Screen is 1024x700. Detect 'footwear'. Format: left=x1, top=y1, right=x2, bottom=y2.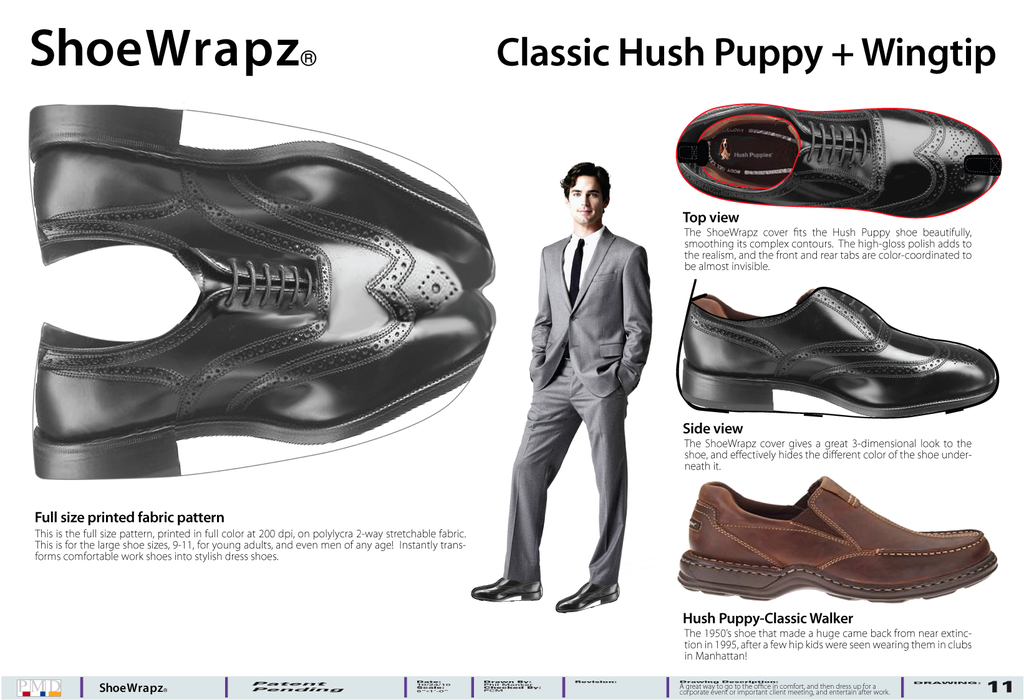
left=678, top=287, right=997, bottom=419.
